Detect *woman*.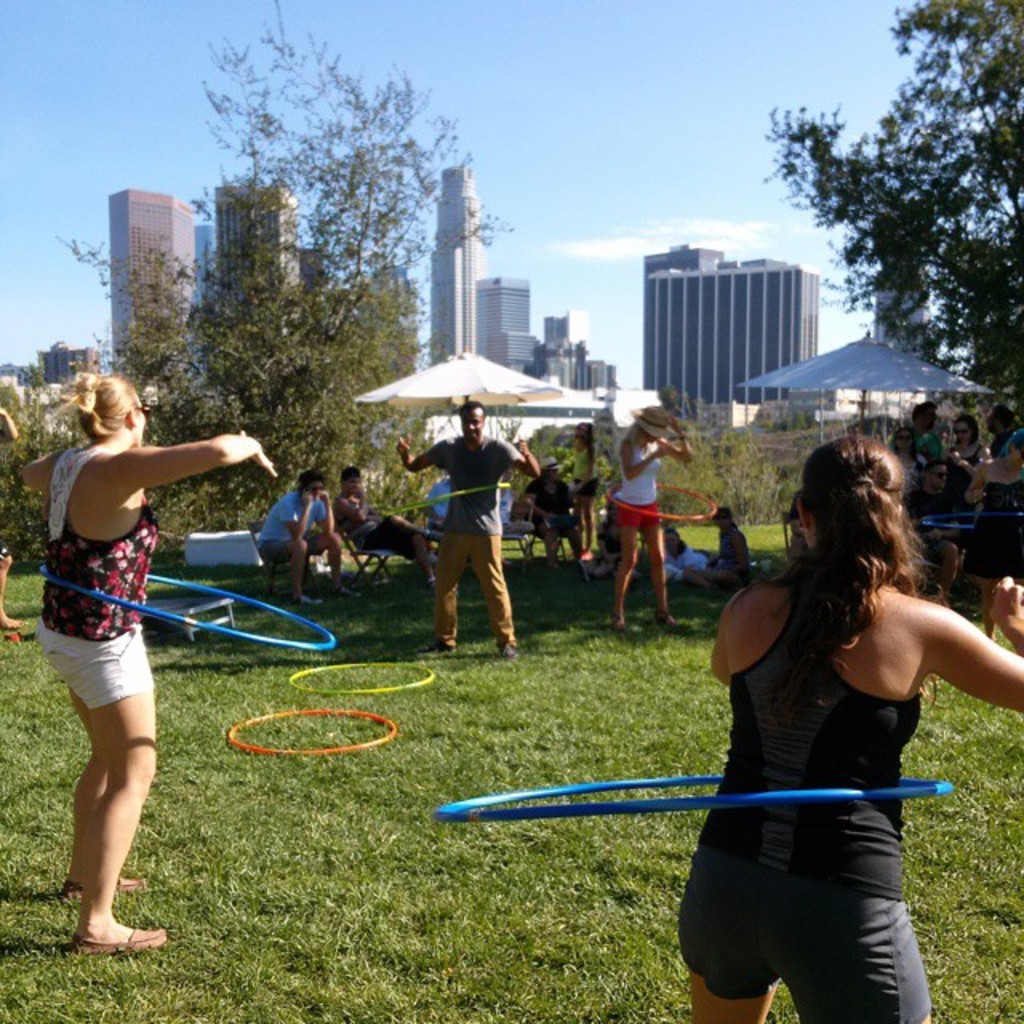
Detected at {"left": 563, "top": 418, "right": 606, "bottom": 574}.
